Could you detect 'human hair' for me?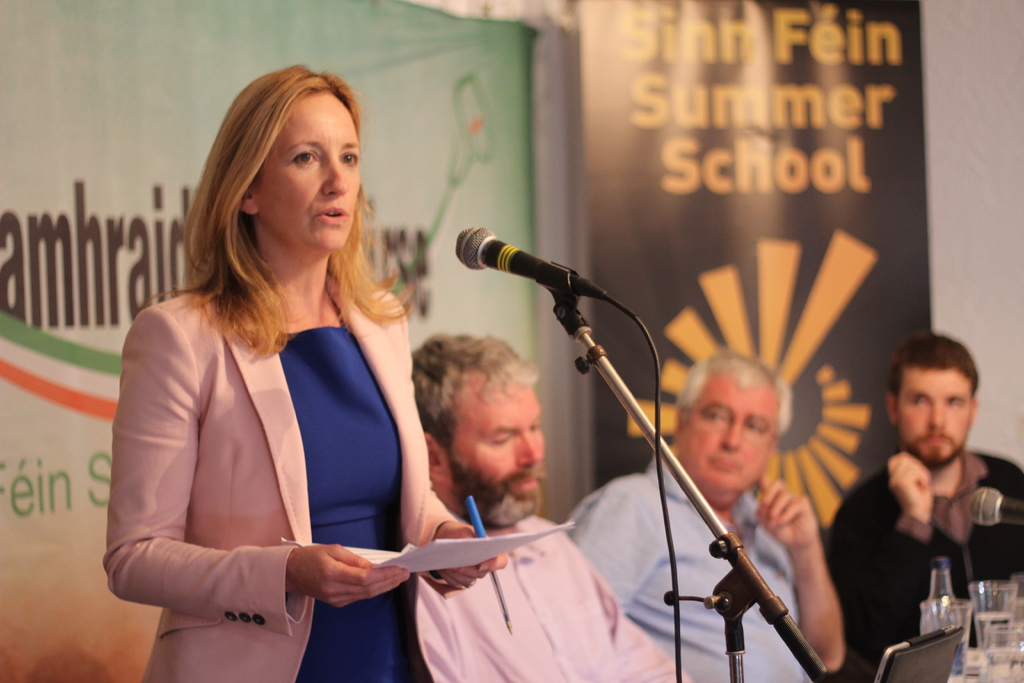
Detection result: <region>886, 331, 980, 402</region>.
